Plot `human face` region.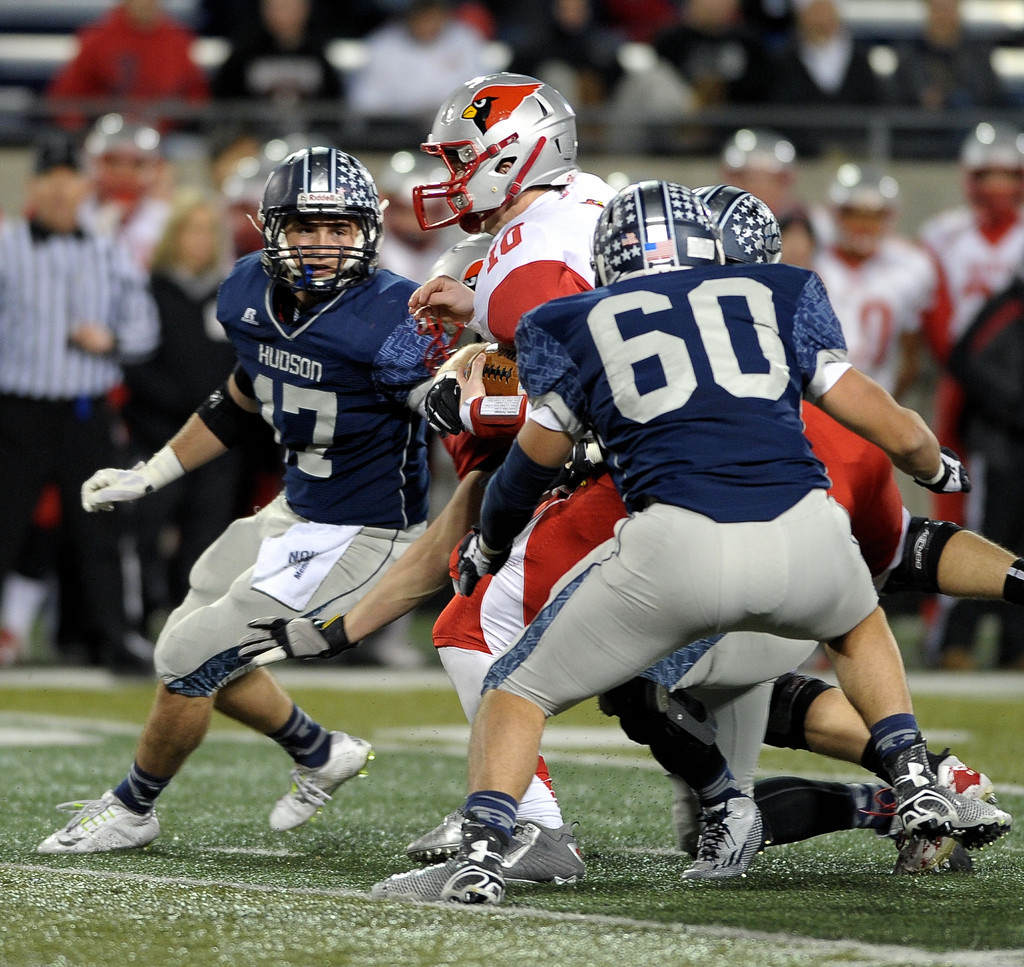
Plotted at l=974, t=161, r=1017, b=227.
